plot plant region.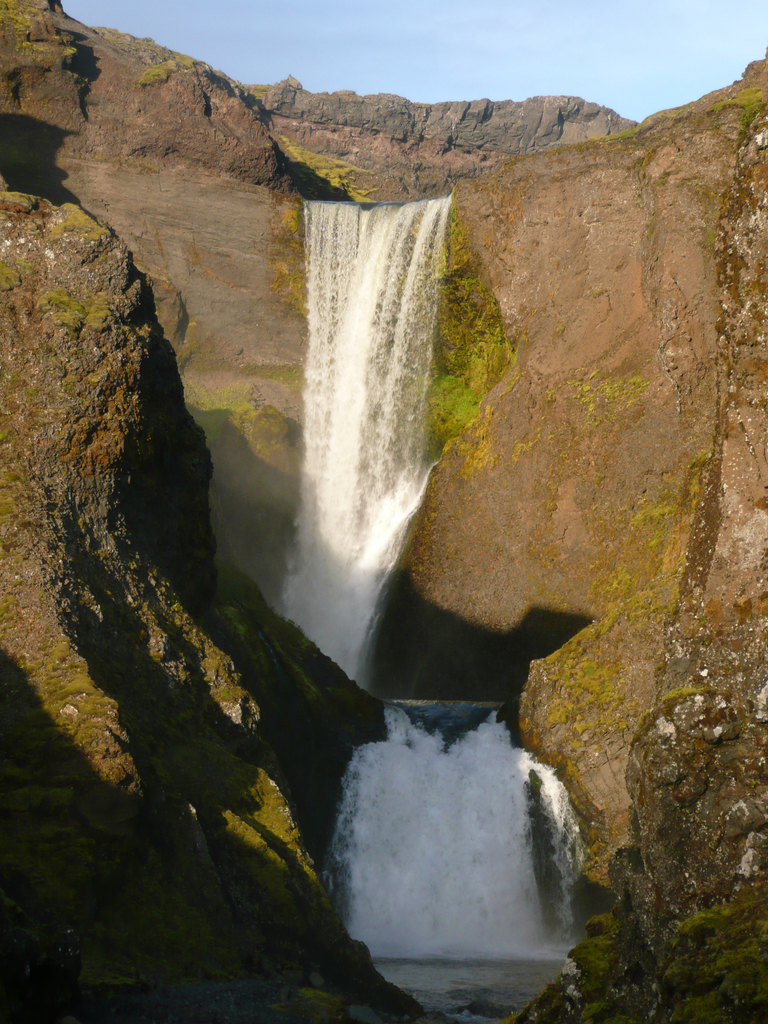
Plotted at BBox(667, 150, 686, 166).
